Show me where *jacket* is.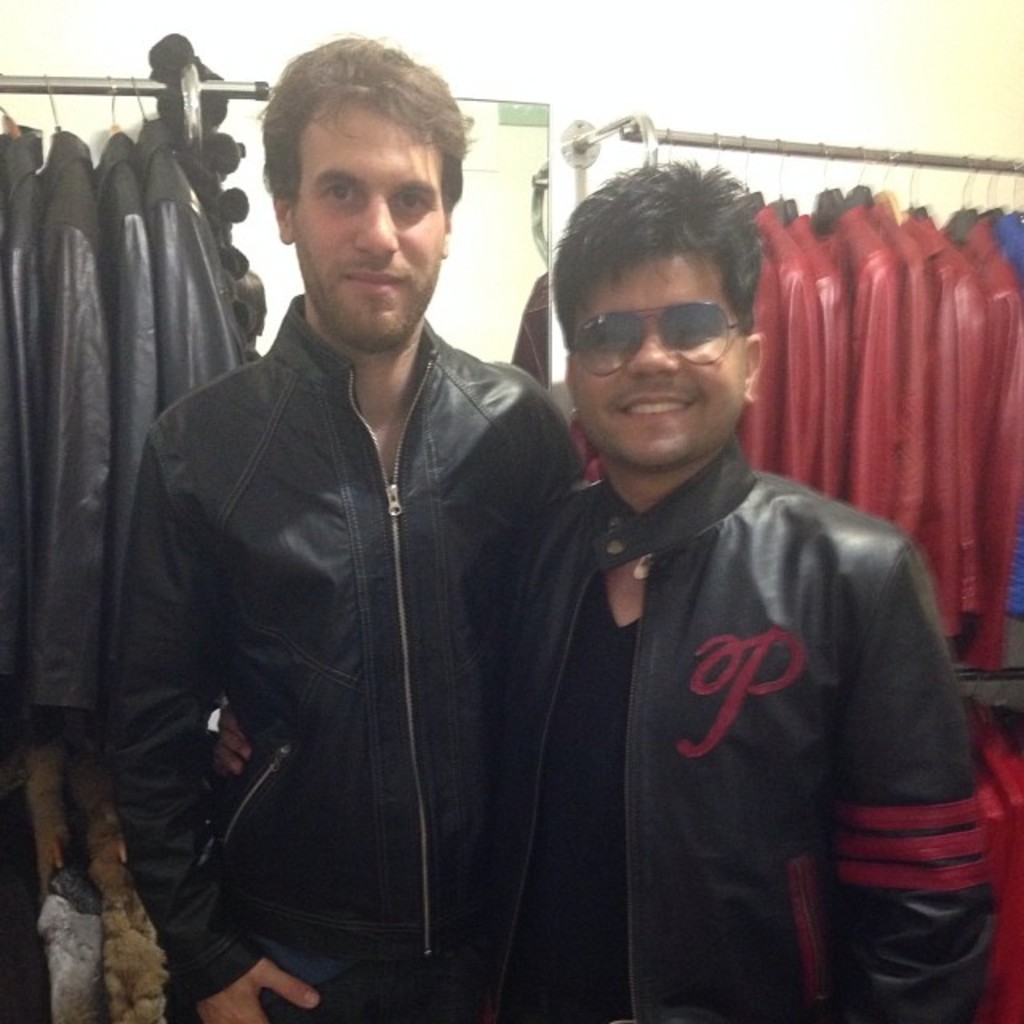
*jacket* is at box=[498, 437, 1003, 1022].
